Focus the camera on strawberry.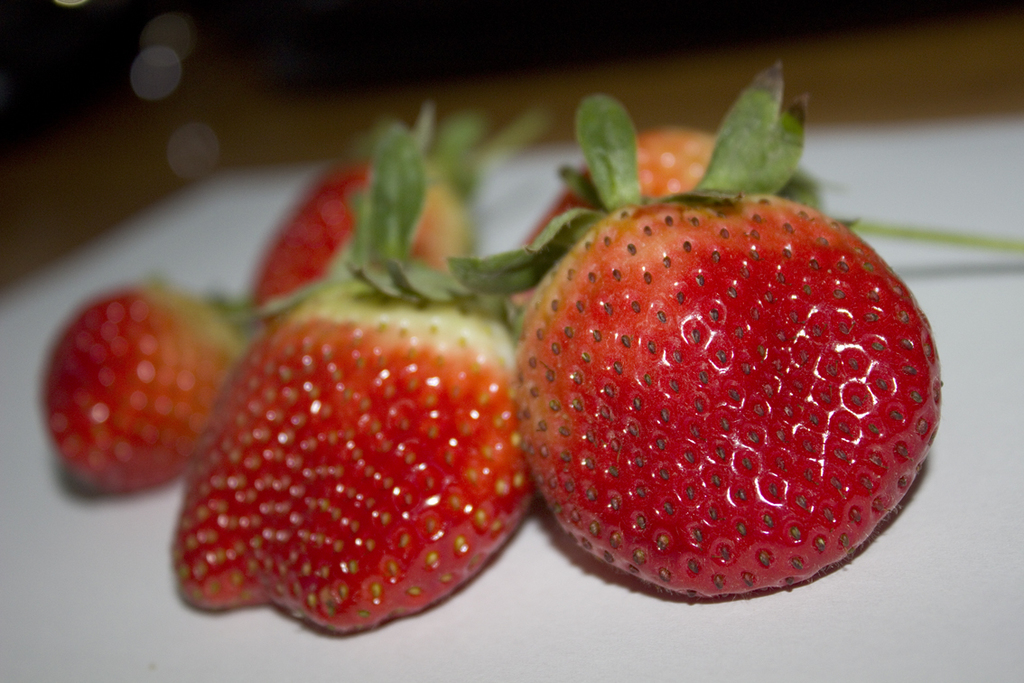
Focus region: [163, 111, 554, 637].
